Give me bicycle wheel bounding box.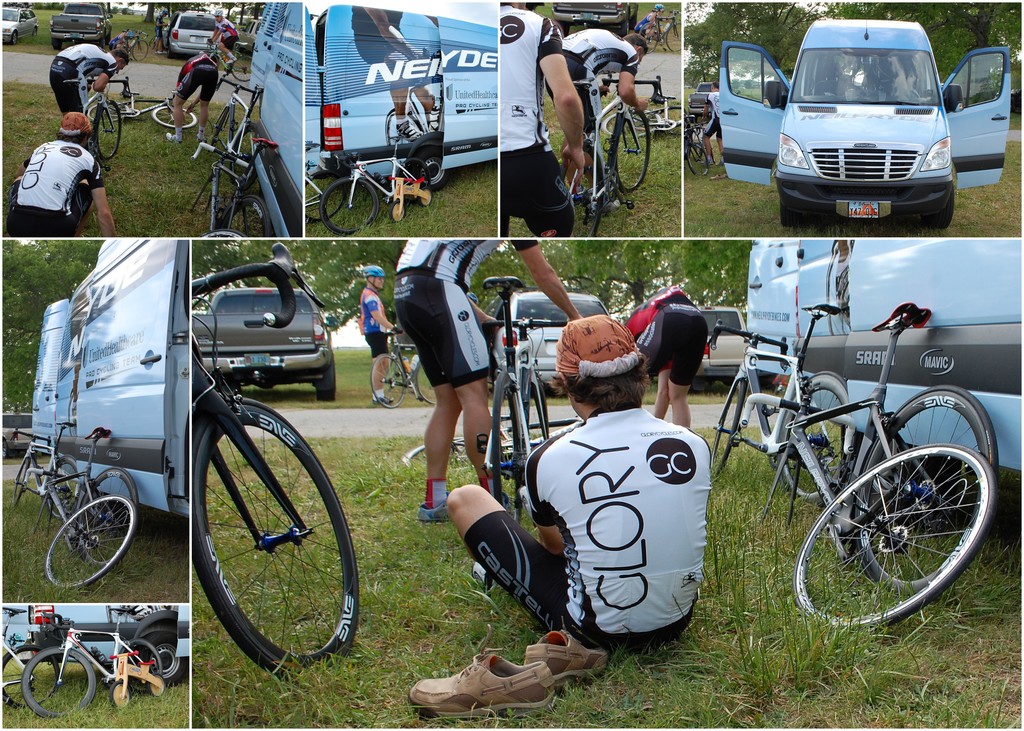
x1=149, y1=106, x2=202, y2=130.
